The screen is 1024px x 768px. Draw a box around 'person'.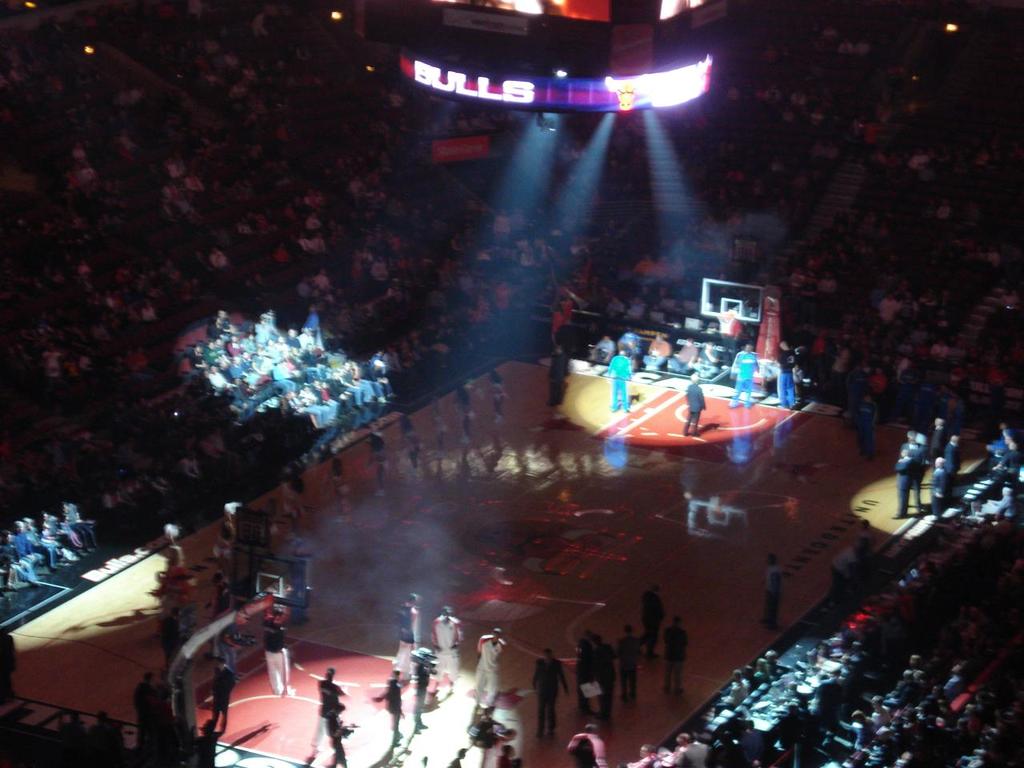
(left=954, top=410, right=962, bottom=434).
